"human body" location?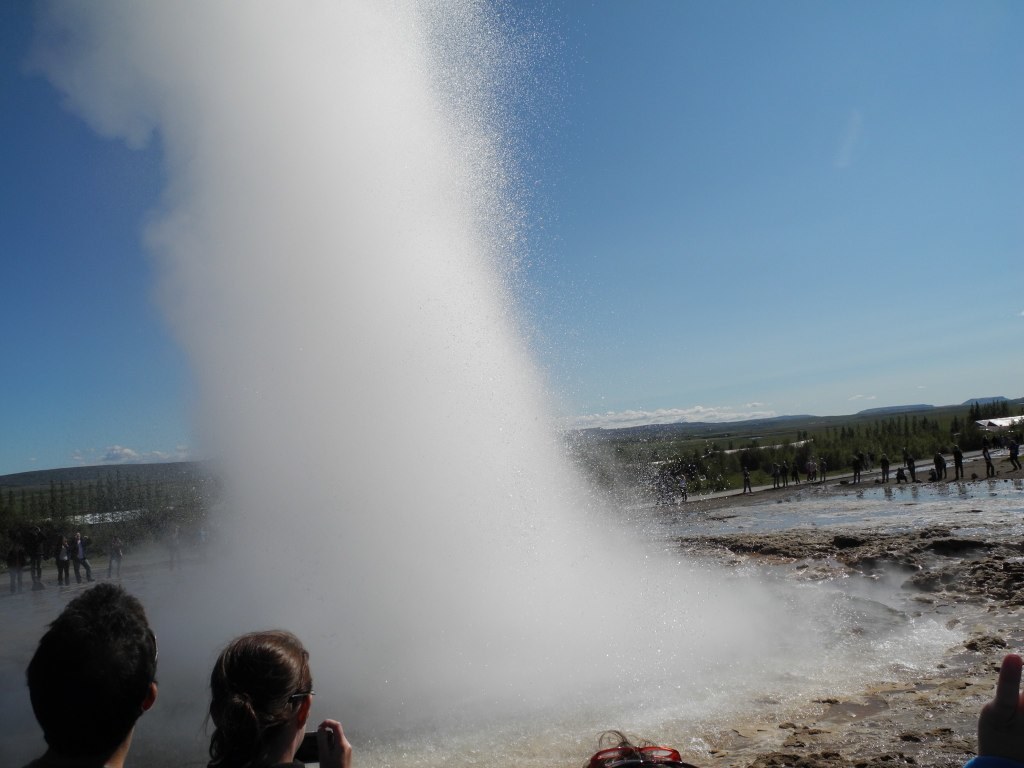
Rect(167, 524, 183, 571)
